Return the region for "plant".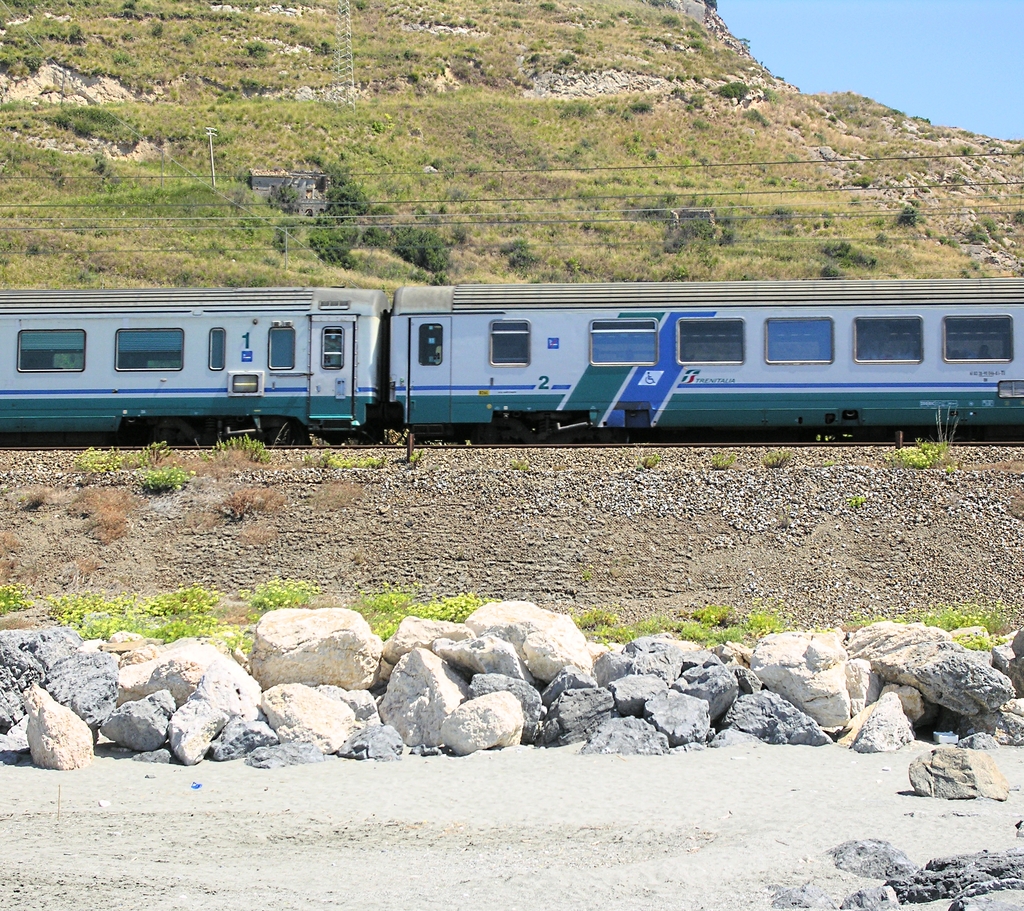
pyautogui.locateOnScreen(641, 453, 659, 467).
